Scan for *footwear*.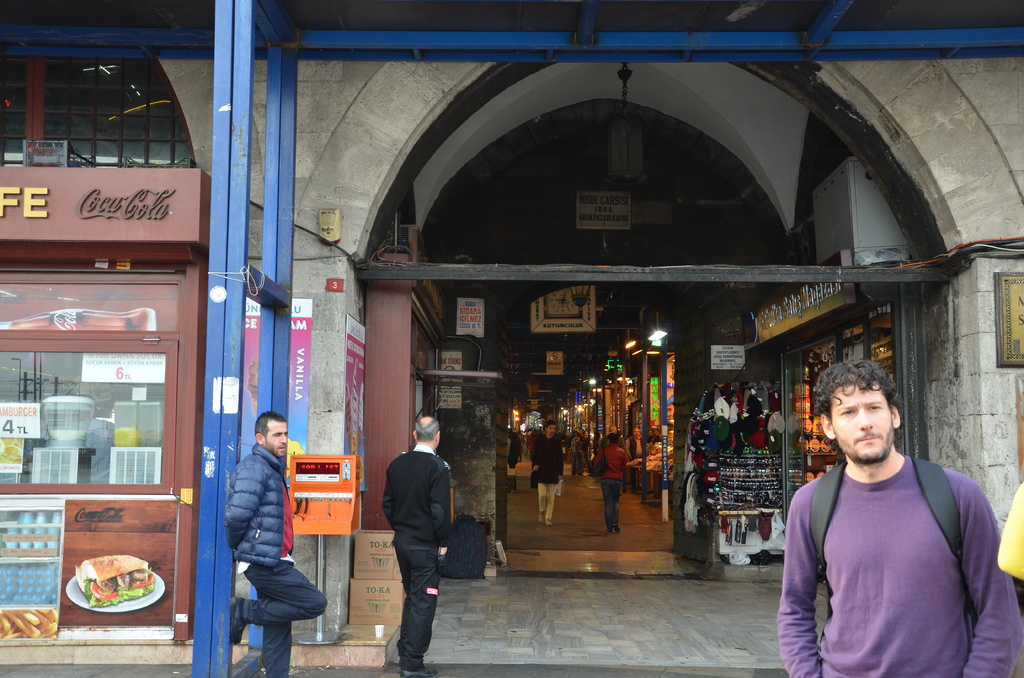
Scan result: {"left": 399, "top": 670, "right": 440, "bottom": 677}.
